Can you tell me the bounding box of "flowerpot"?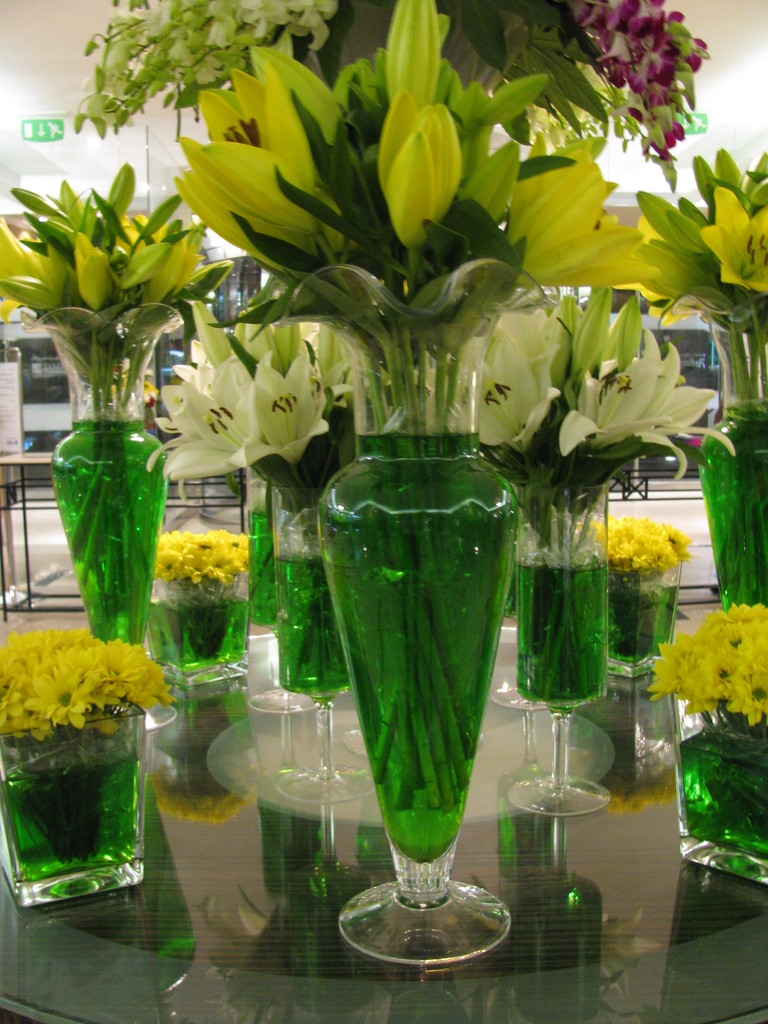
[326, 431, 513, 966].
